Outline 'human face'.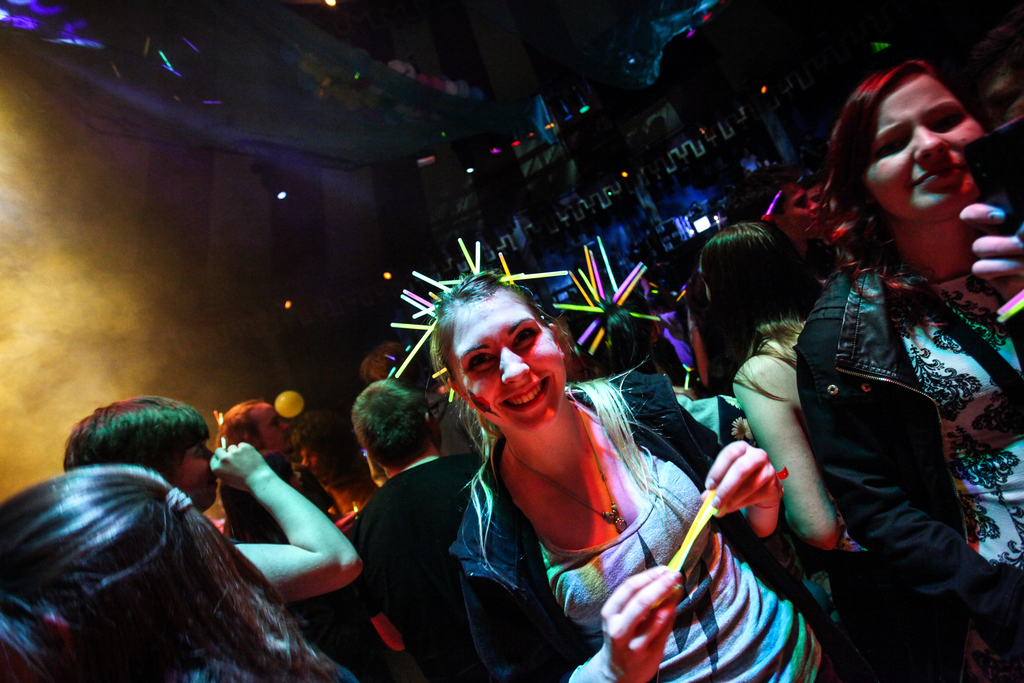
Outline: region(449, 293, 566, 431).
